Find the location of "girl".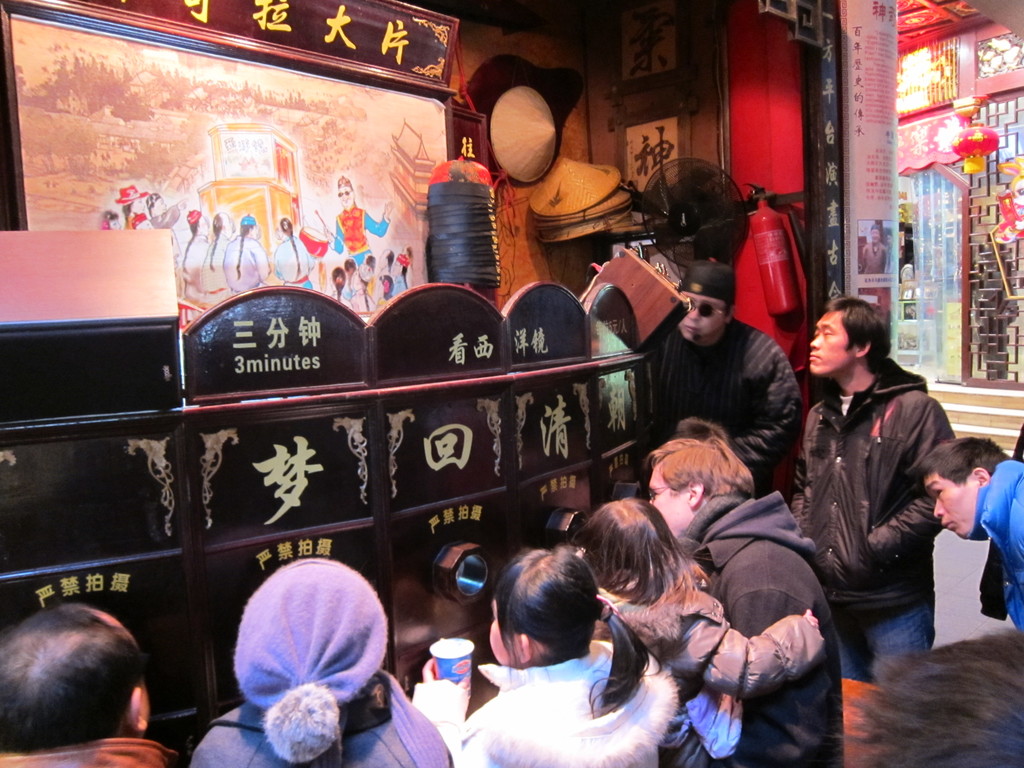
Location: BBox(413, 547, 741, 767).
